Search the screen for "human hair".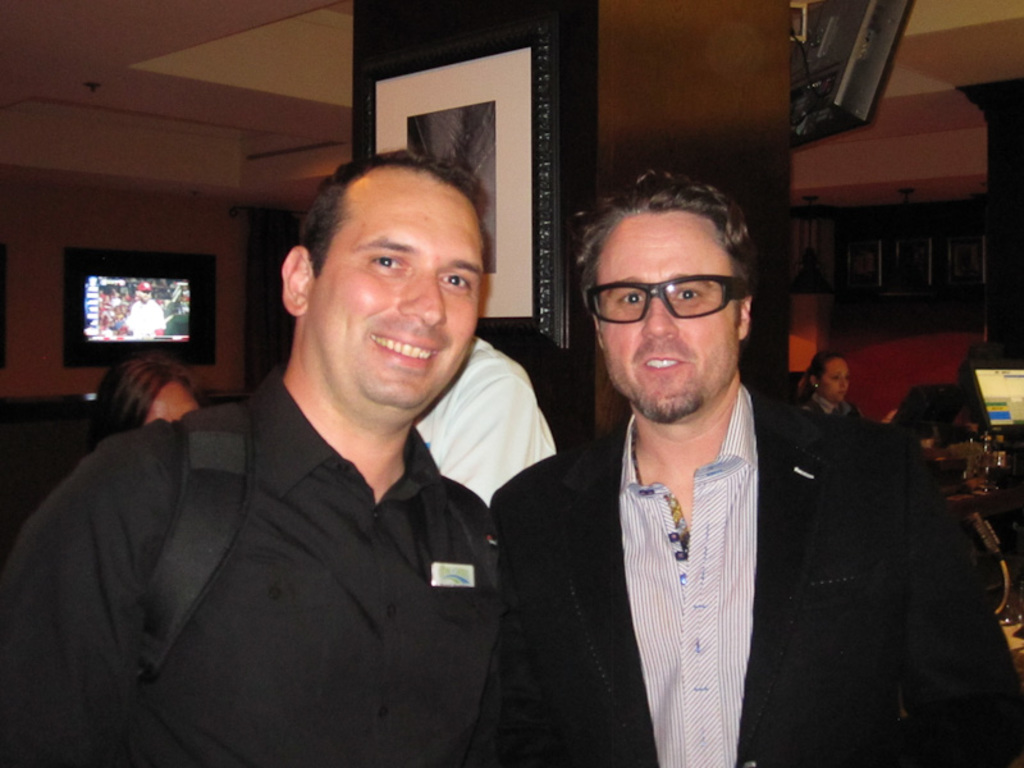
Found at [573, 175, 763, 308].
